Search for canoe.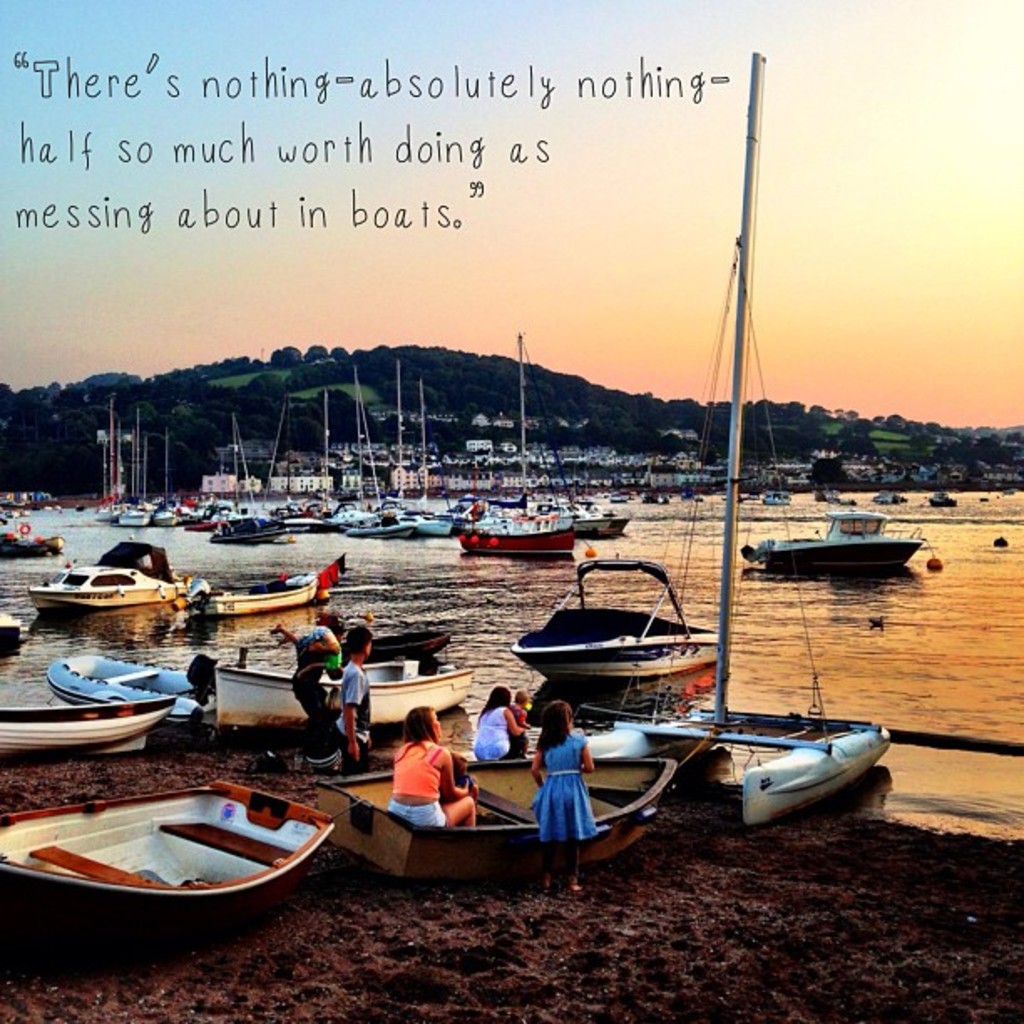
Found at <region>320, 755, 678, 880</region>.
